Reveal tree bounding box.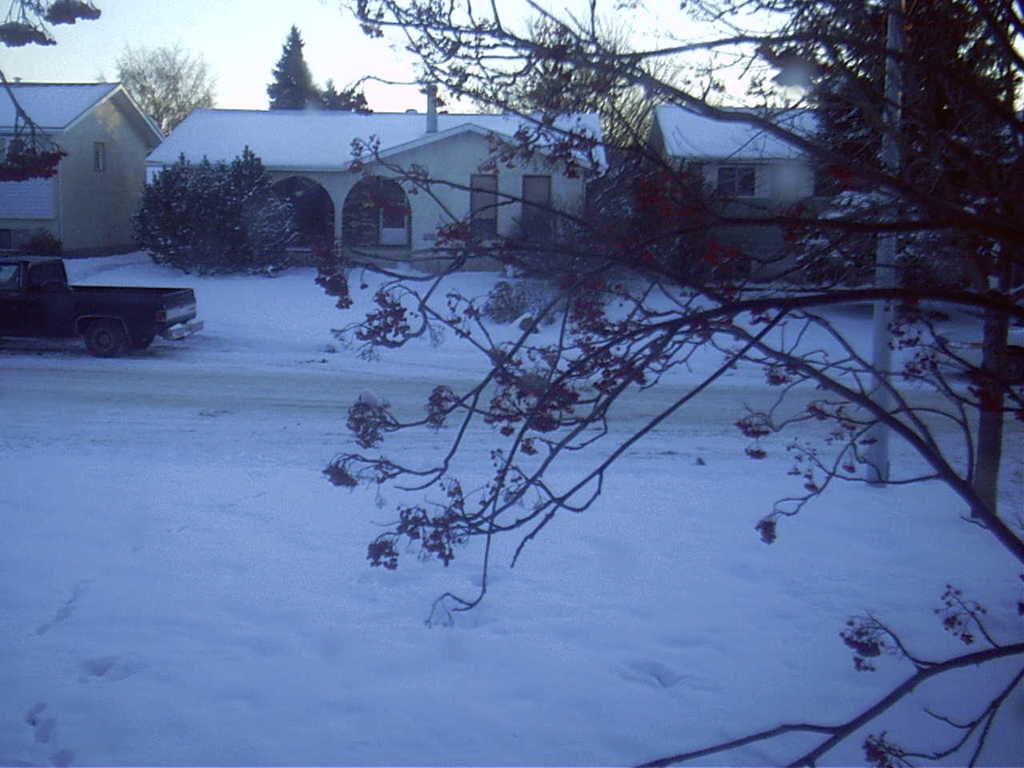
Revealed: bbox=(105, 34, 211, 140).
